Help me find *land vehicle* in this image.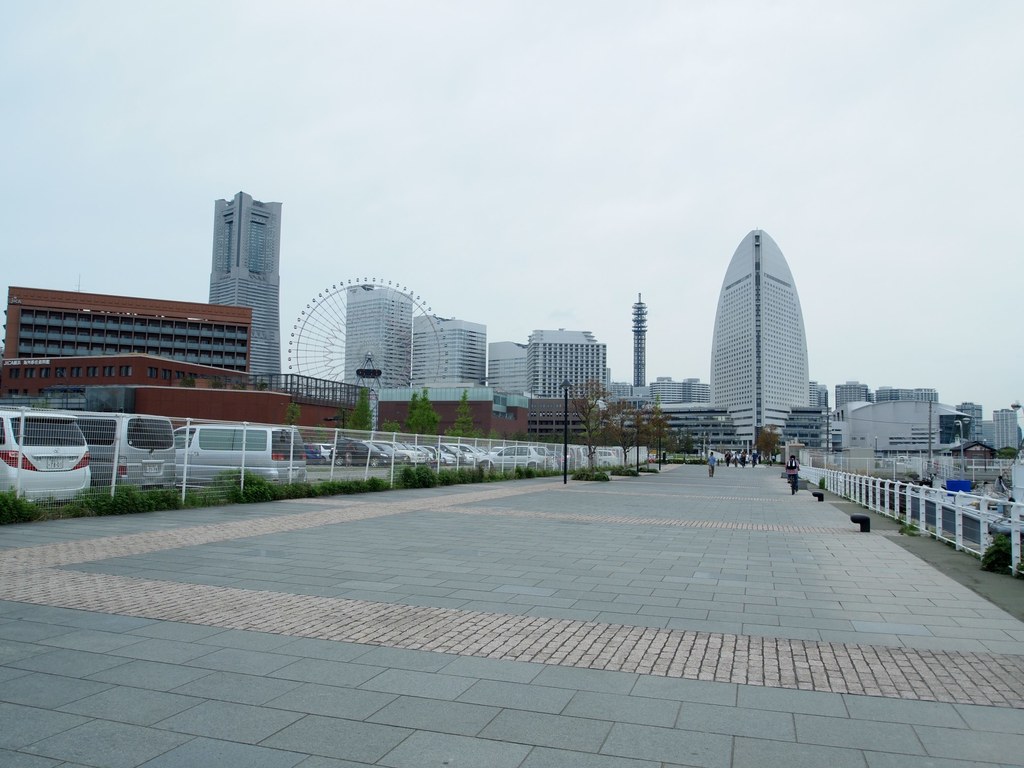
Found it: Rect(54, 410, 176, 492).
